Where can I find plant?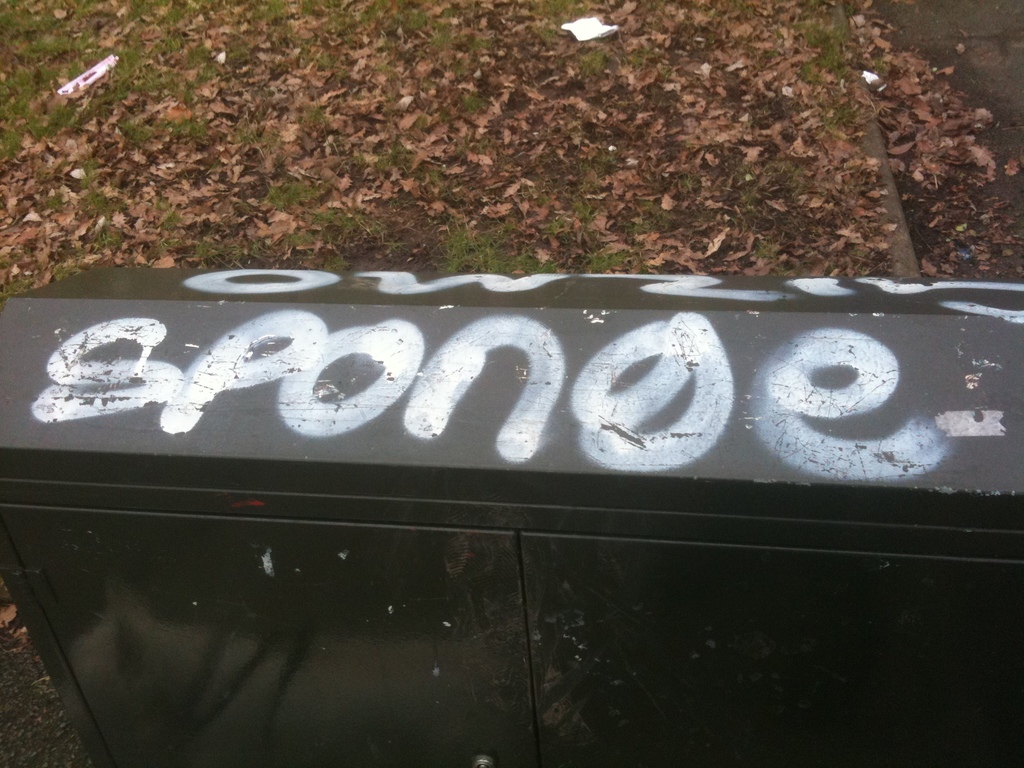
You can find it at 580,46,603,79.
